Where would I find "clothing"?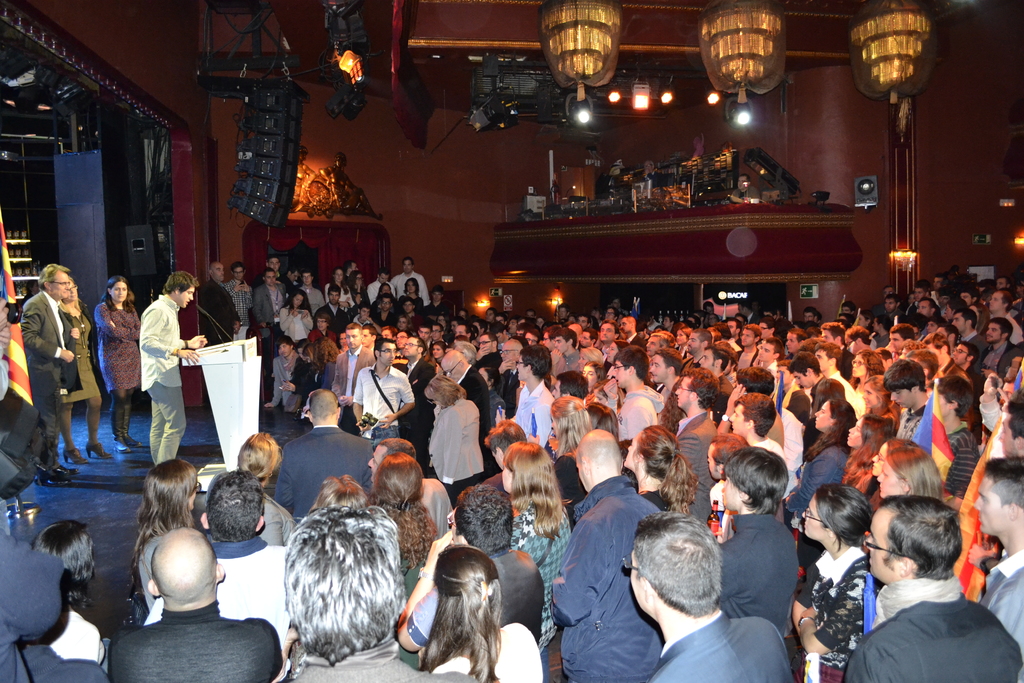
At <box>152,538,299,682</box>.
